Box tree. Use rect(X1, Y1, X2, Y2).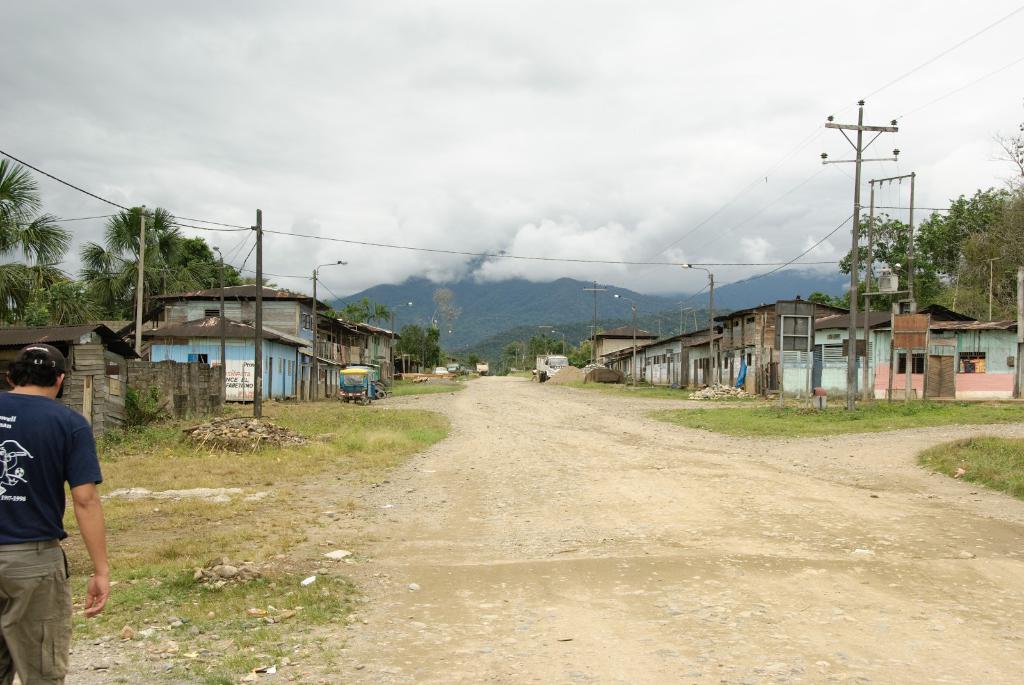
rect(464, 352, 485, 372).
